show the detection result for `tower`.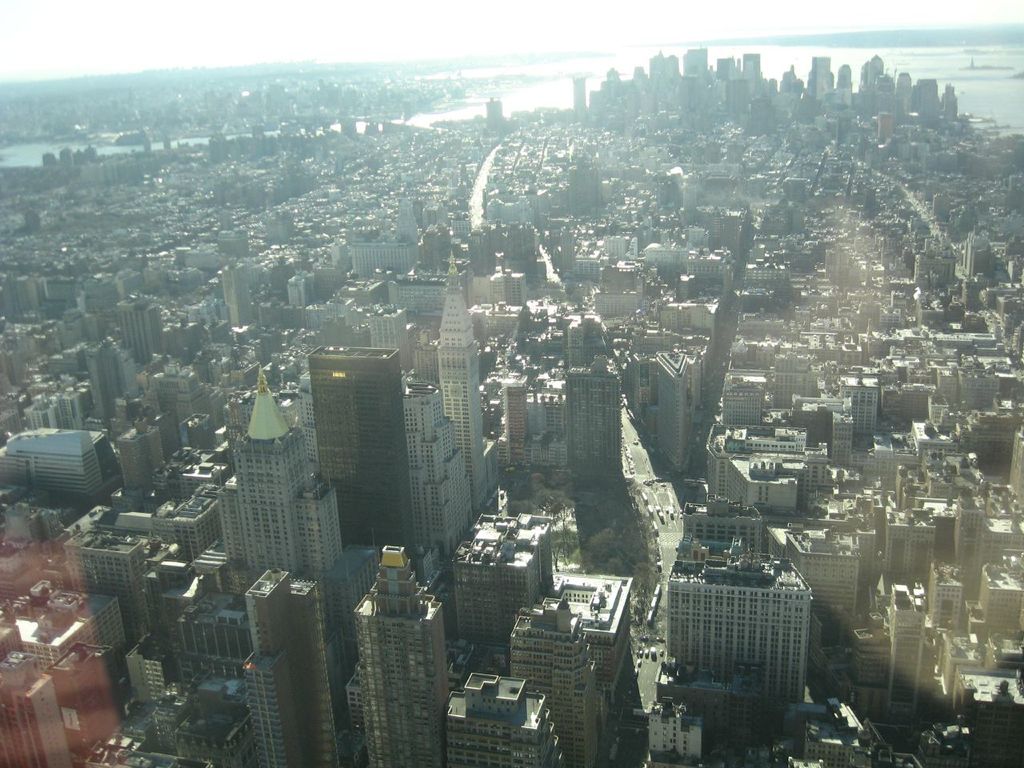
69, 525, 155, 641.
